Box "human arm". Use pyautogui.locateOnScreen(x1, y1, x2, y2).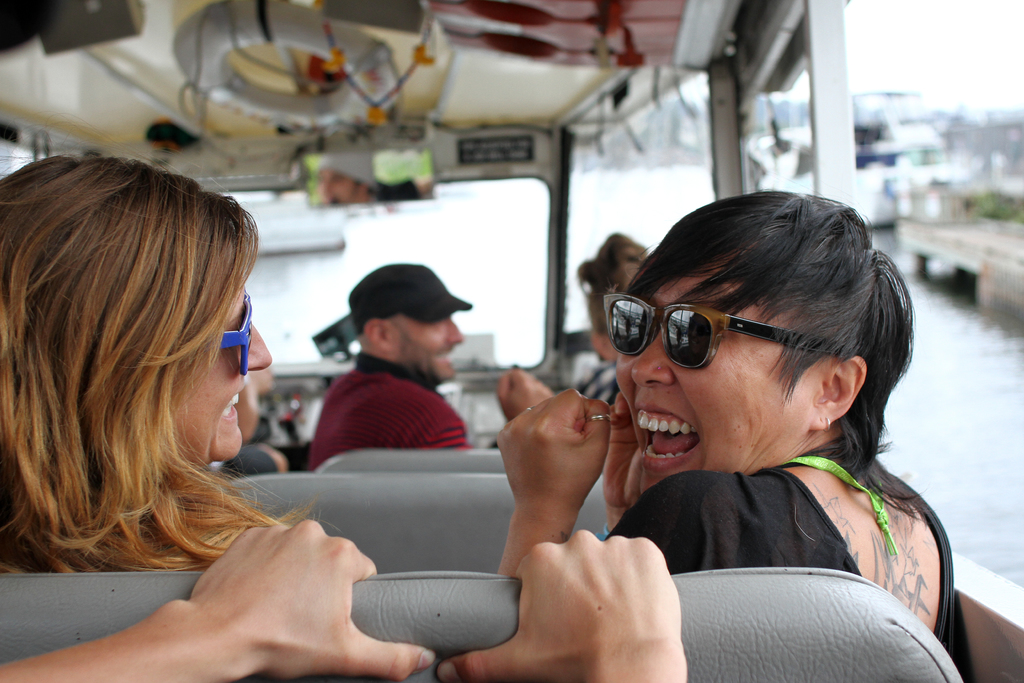
pyautogui.locateOnScreen(428, 420, 473, 452).
